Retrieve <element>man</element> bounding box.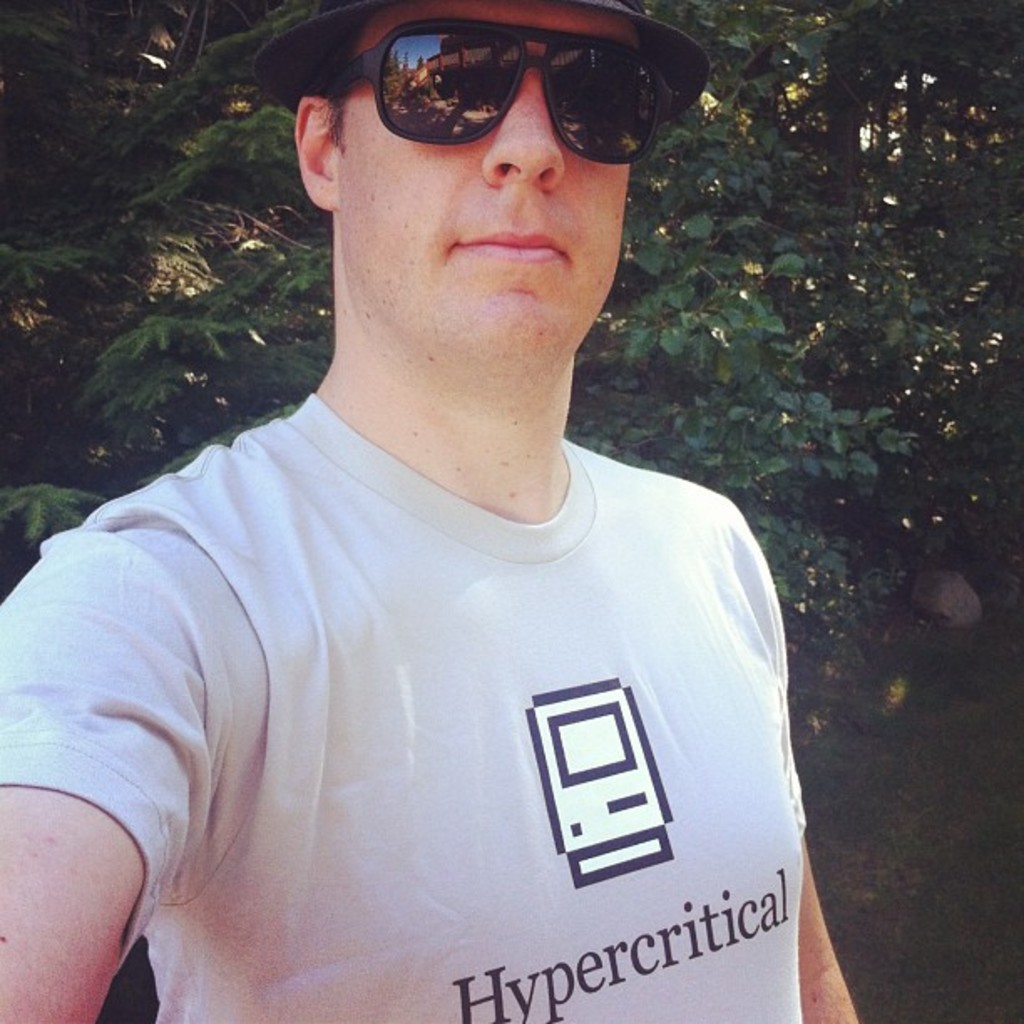
Bounding box: <box>0,0,855,1022</box>.
